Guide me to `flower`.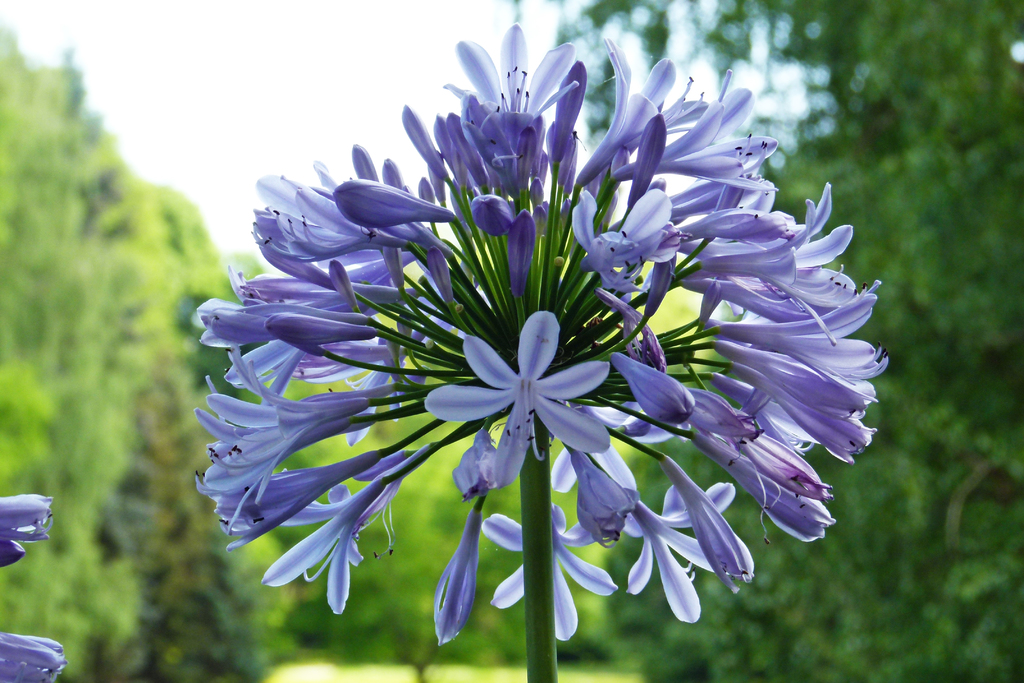
Guidance: locate(0, 630, 67, 682).
